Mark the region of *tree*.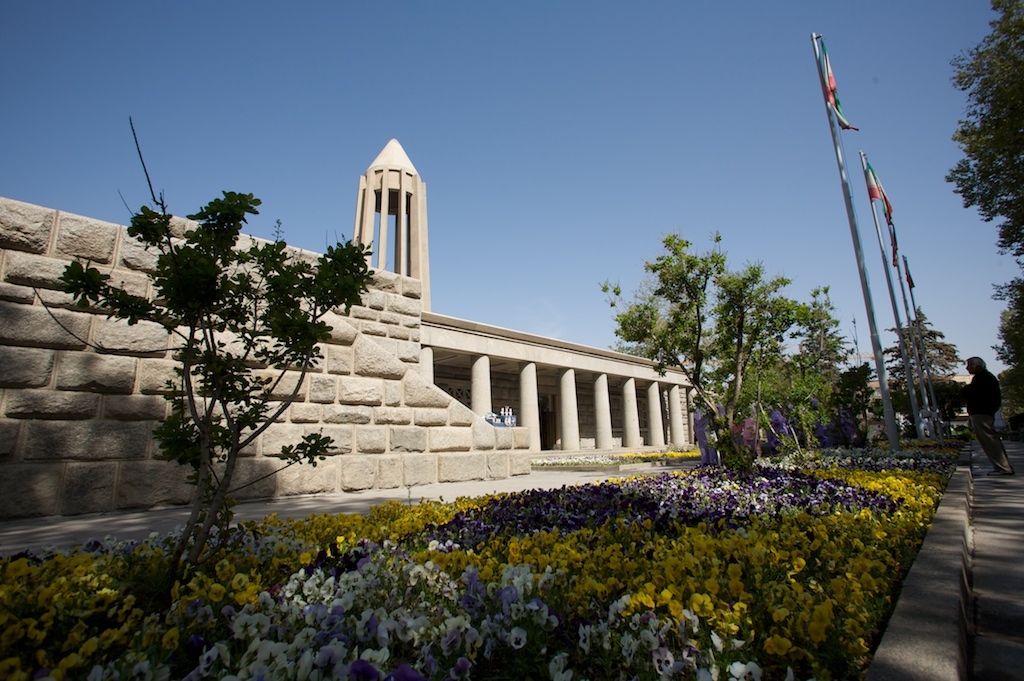
Region: (x1=101, y1=123, x2=353, y2=560).
